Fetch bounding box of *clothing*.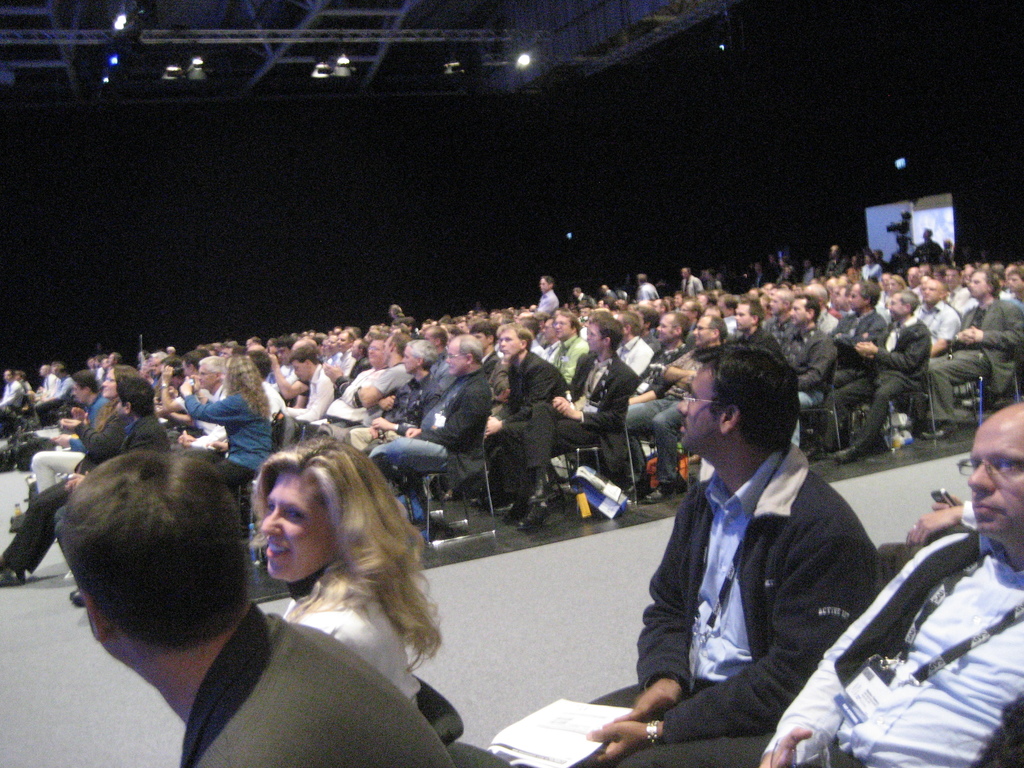
Bbox: x1=191 y1=401 x2=271 y2=483.
